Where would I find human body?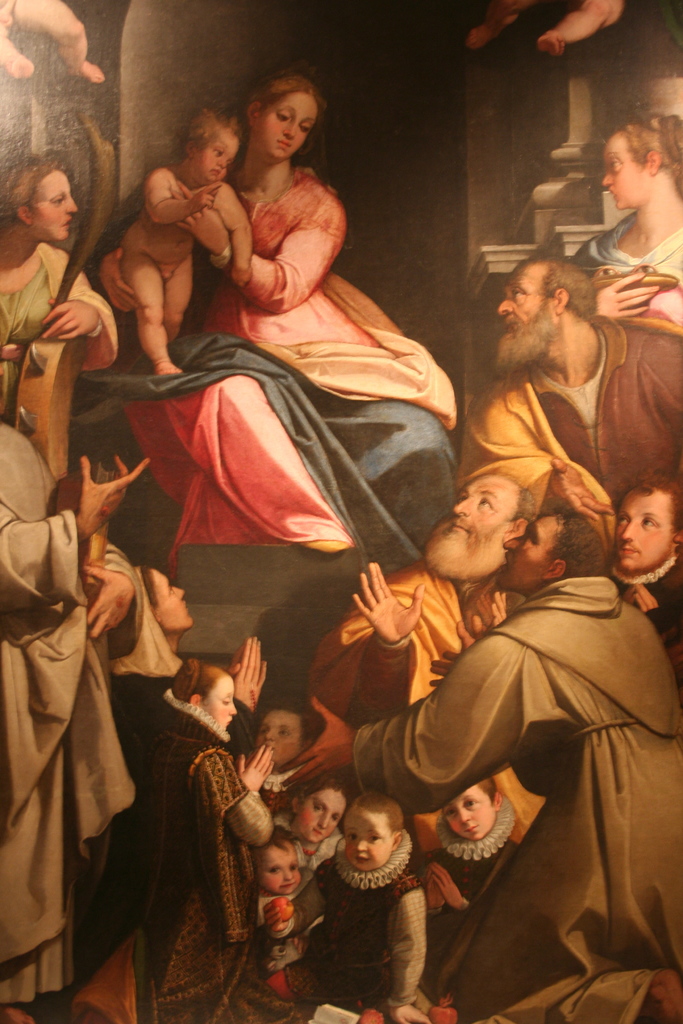
At [249,687,318,796].
